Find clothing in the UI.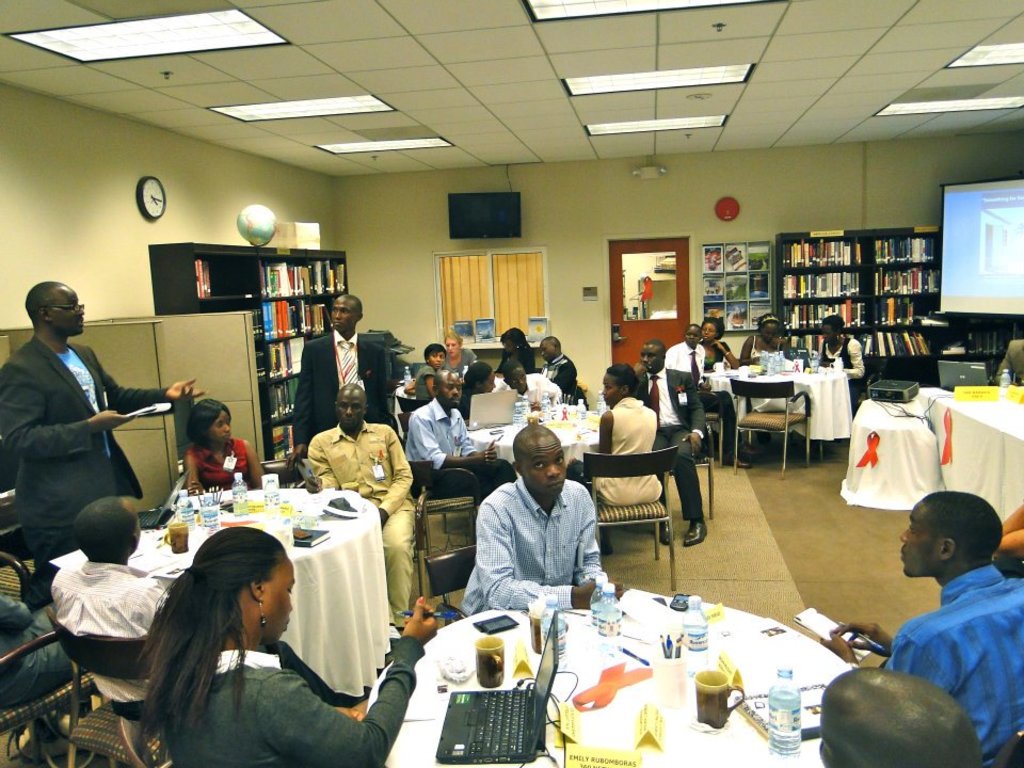
UI element at x1=0 y1=335 x2=166 y2=572.
